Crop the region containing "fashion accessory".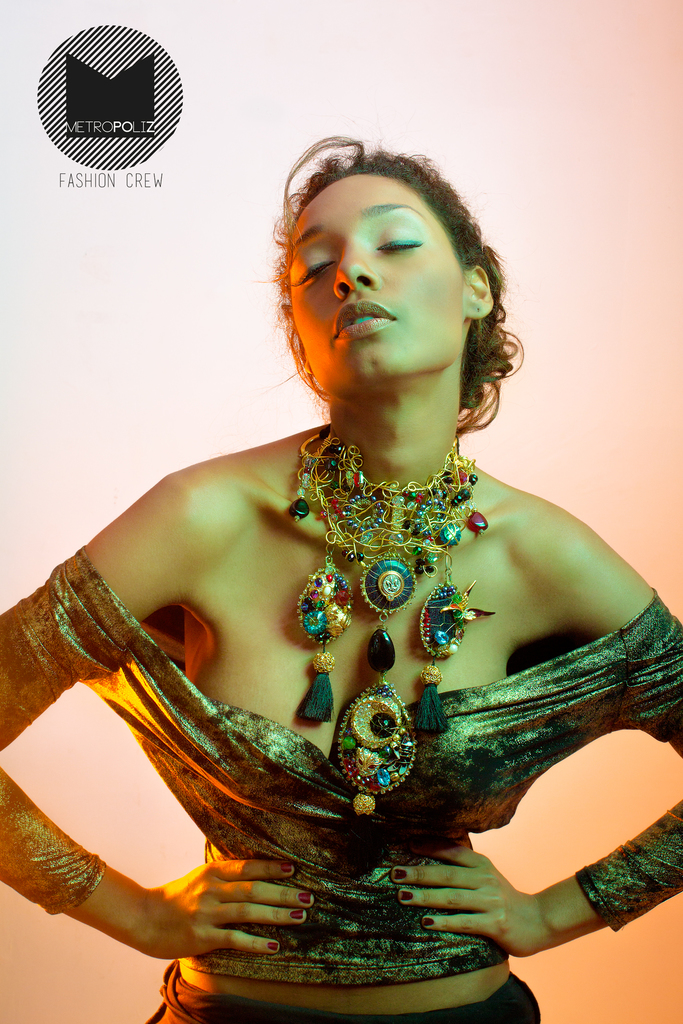
Crop region: x1=422 y1=916 x2=436 y2=929.
